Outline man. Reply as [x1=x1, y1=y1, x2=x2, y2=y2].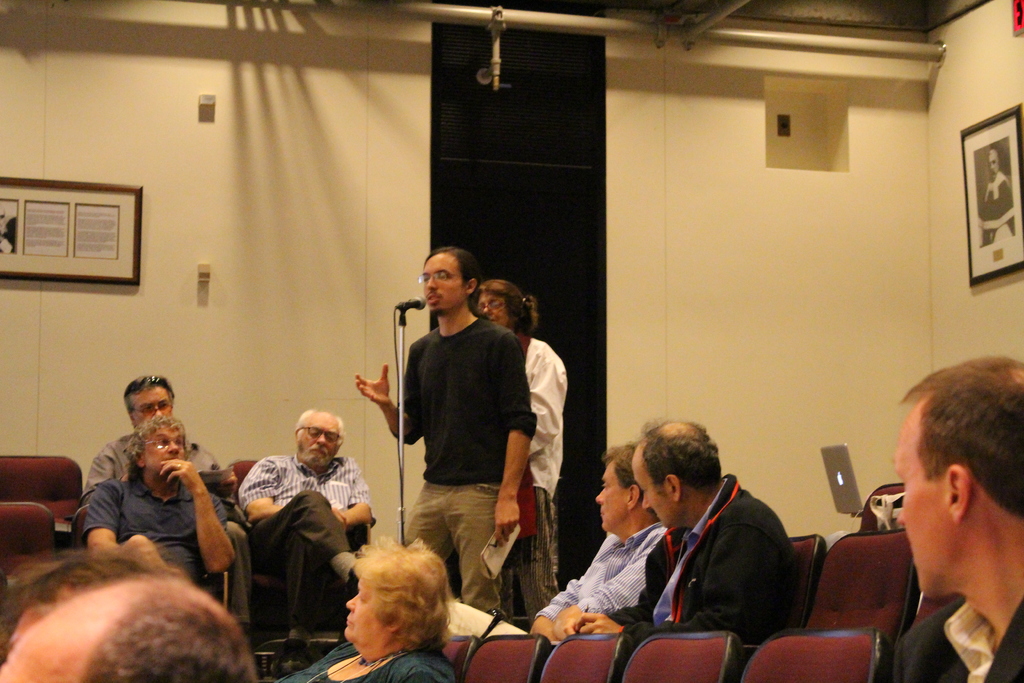
[x1=235, y1=404, x2=376, y2=627].
